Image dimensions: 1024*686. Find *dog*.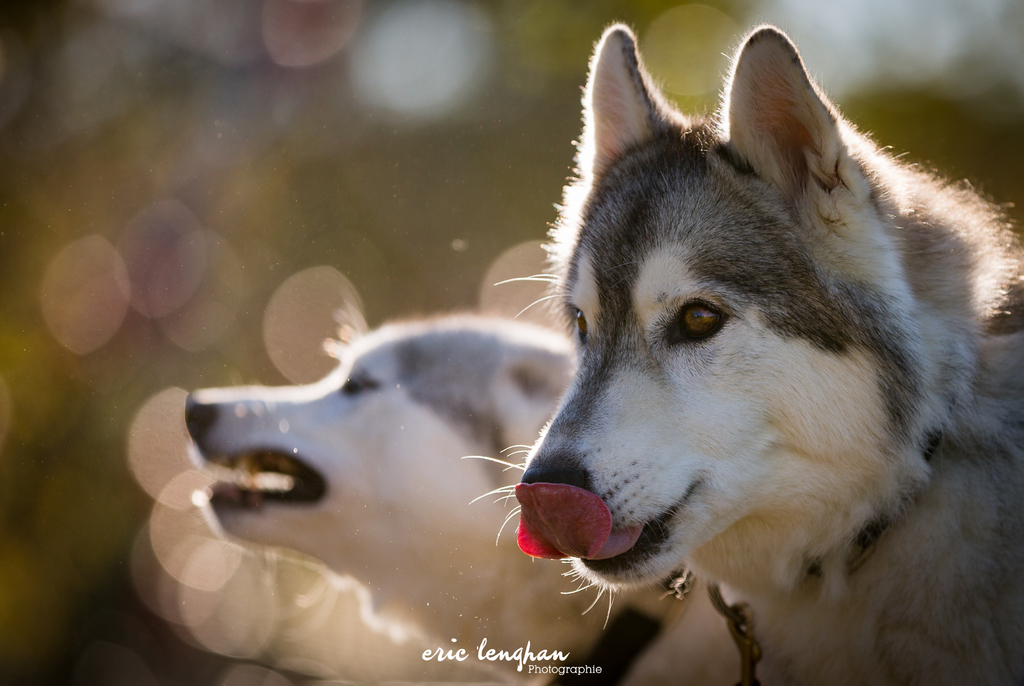
box(460, 26, 1023, 685).
